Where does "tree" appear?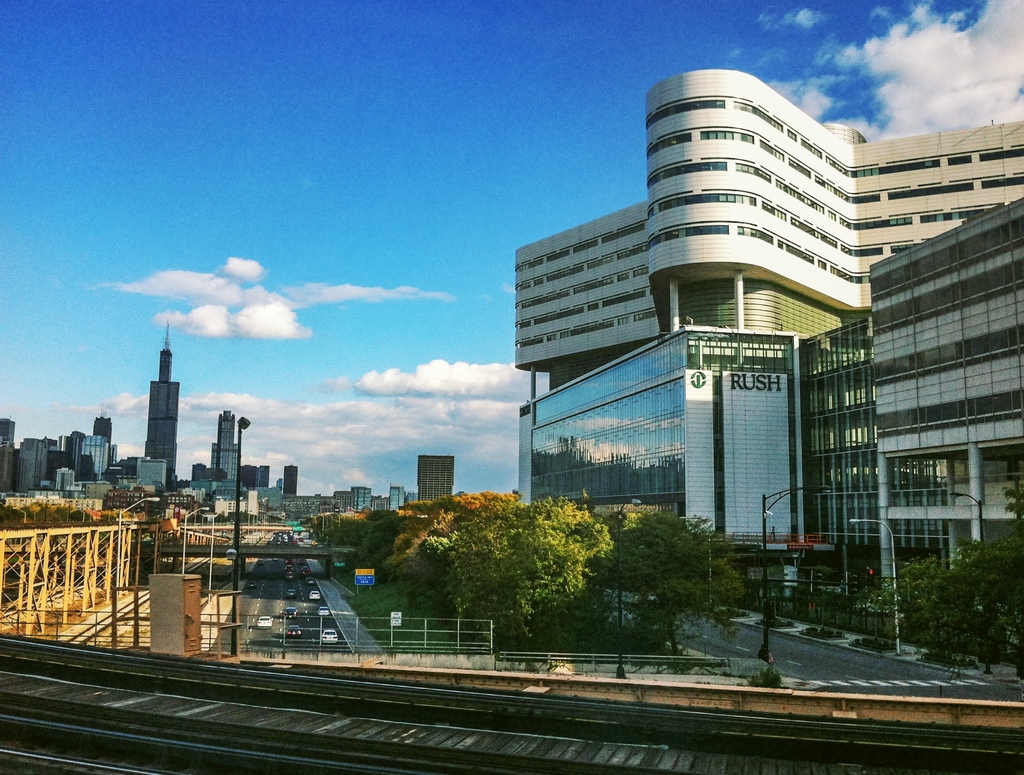
Appears at (856,478,1023,685).
